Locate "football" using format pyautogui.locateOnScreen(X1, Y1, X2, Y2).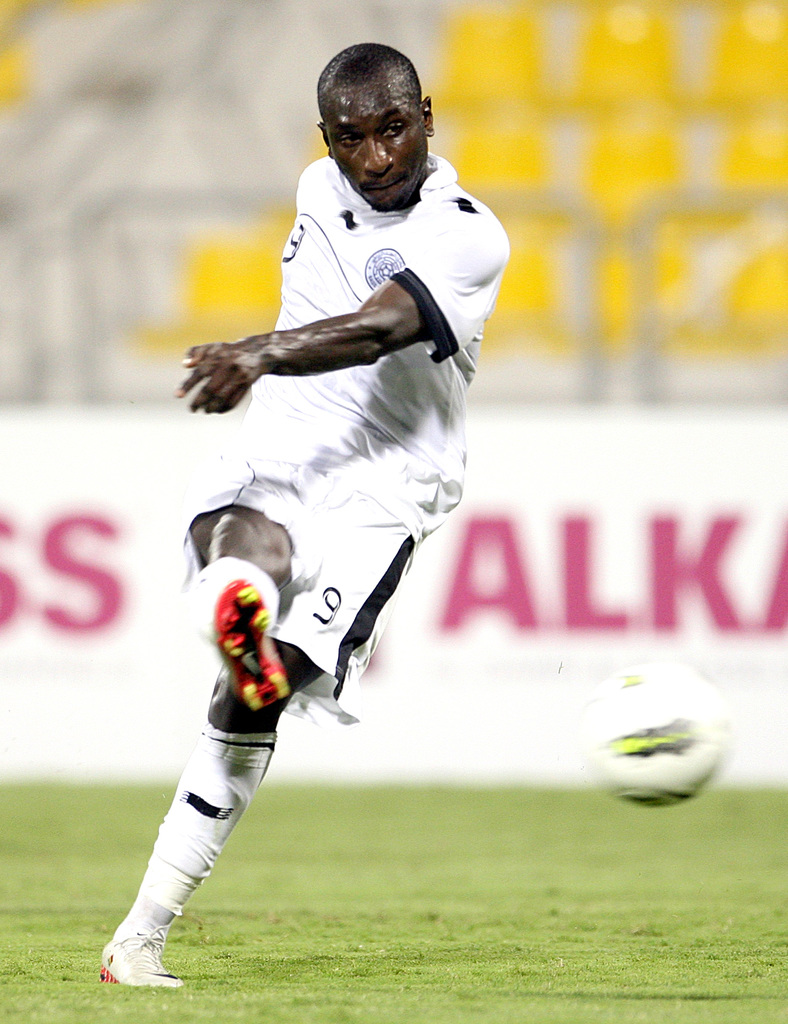
pyautogui.locateOnScreen(562, 648, 739, 804).
